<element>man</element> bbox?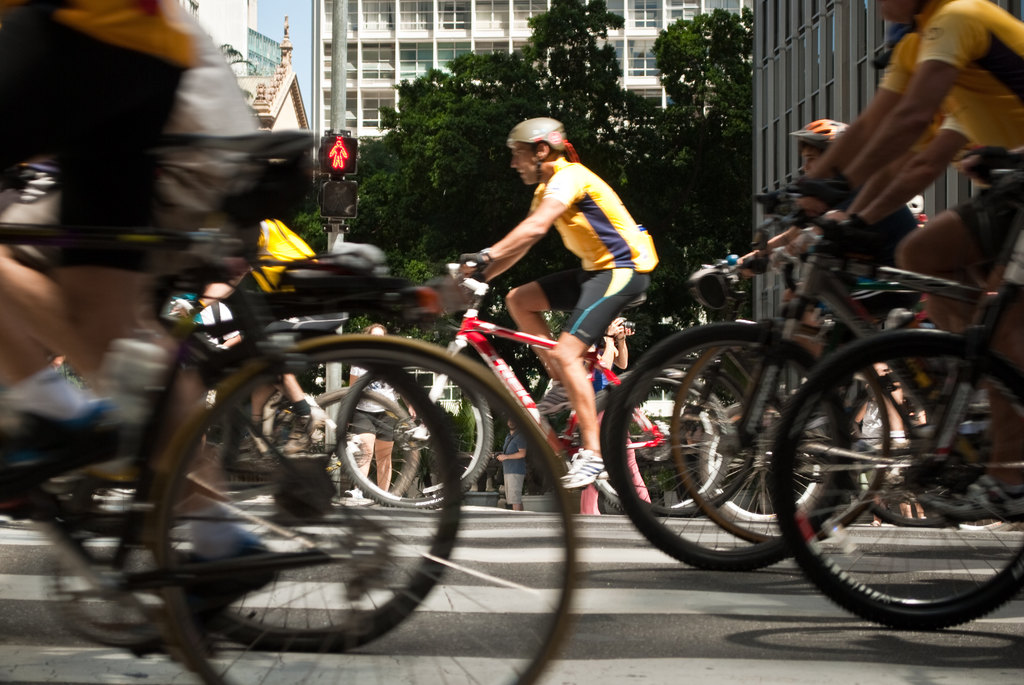
region(0, 0, 348, 481)
